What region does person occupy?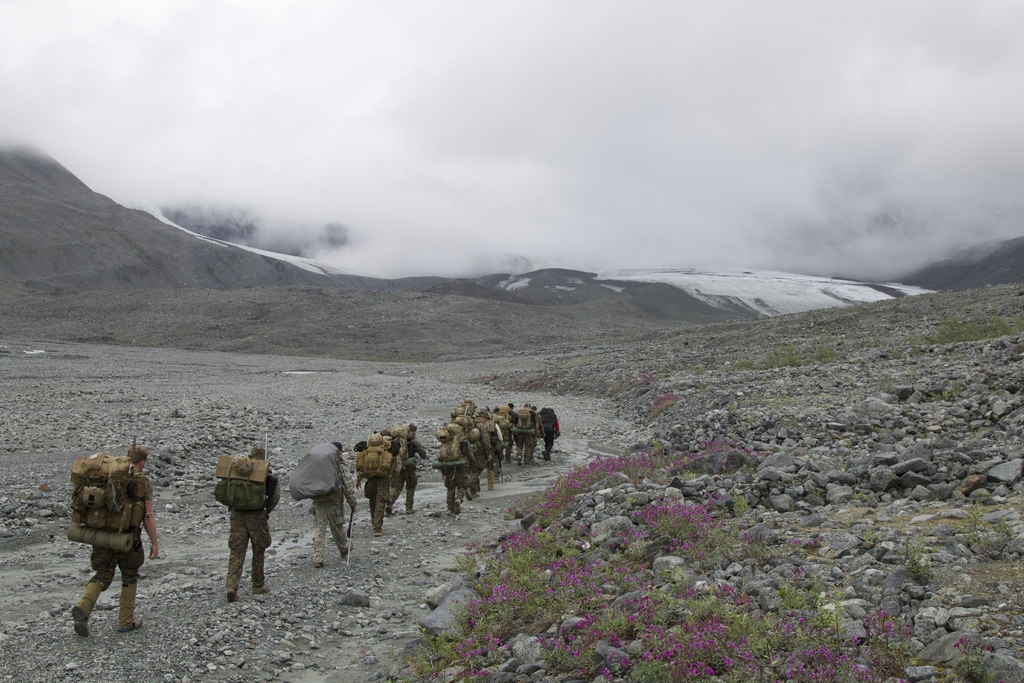
l=467, t=399, r=506, b=486.
